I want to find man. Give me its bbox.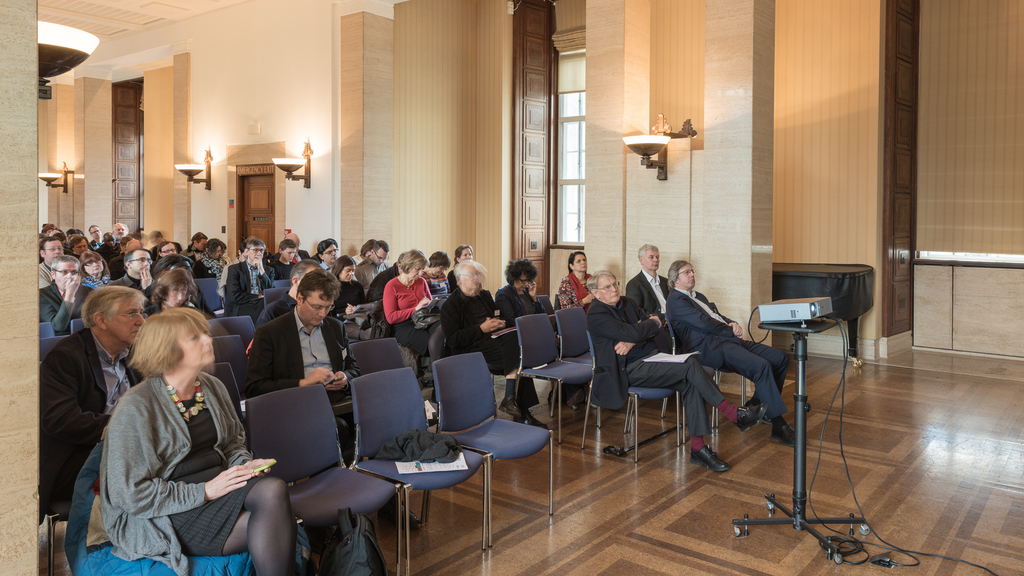
[left=70, top=234, right=91, bottom=258].
